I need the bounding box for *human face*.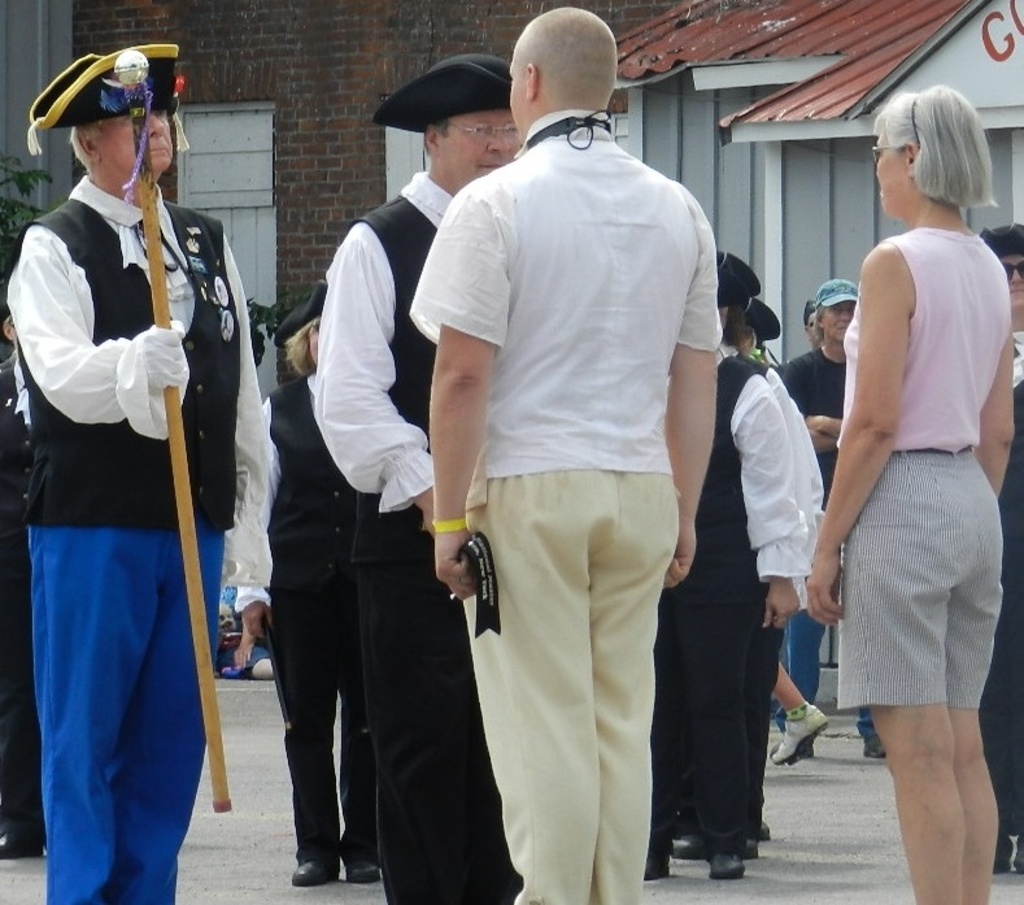
Here it is: <region>1005, 252, 1023, 310</region>.
